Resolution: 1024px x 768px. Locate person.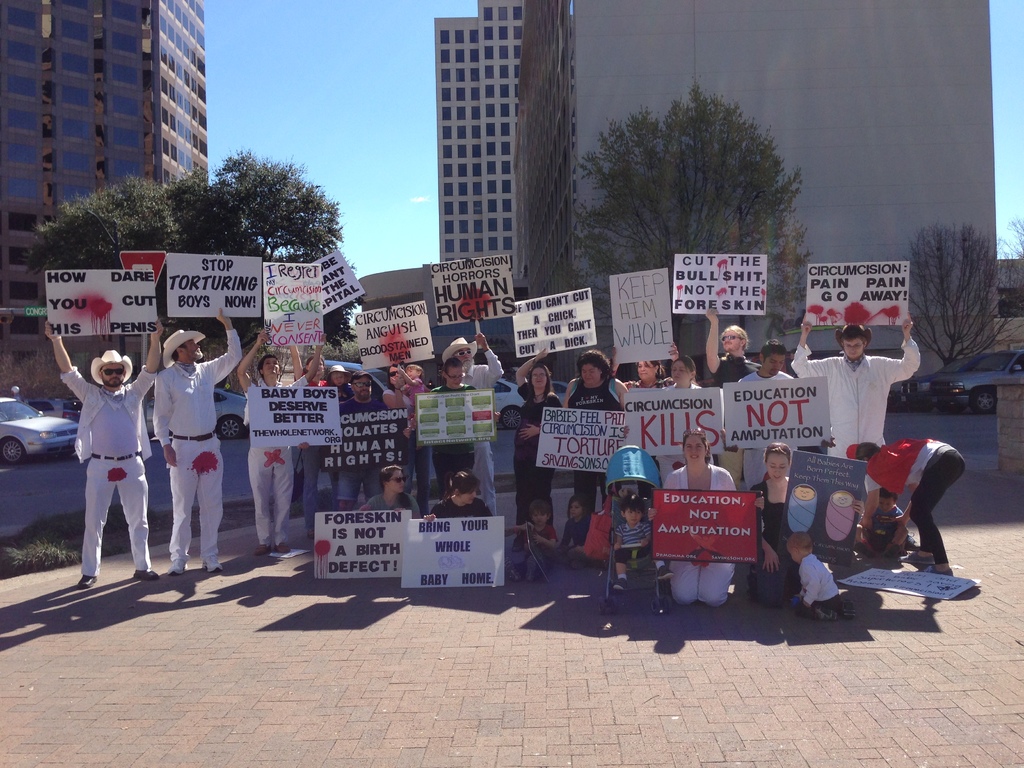
detection(397, 360, 438, 436).
